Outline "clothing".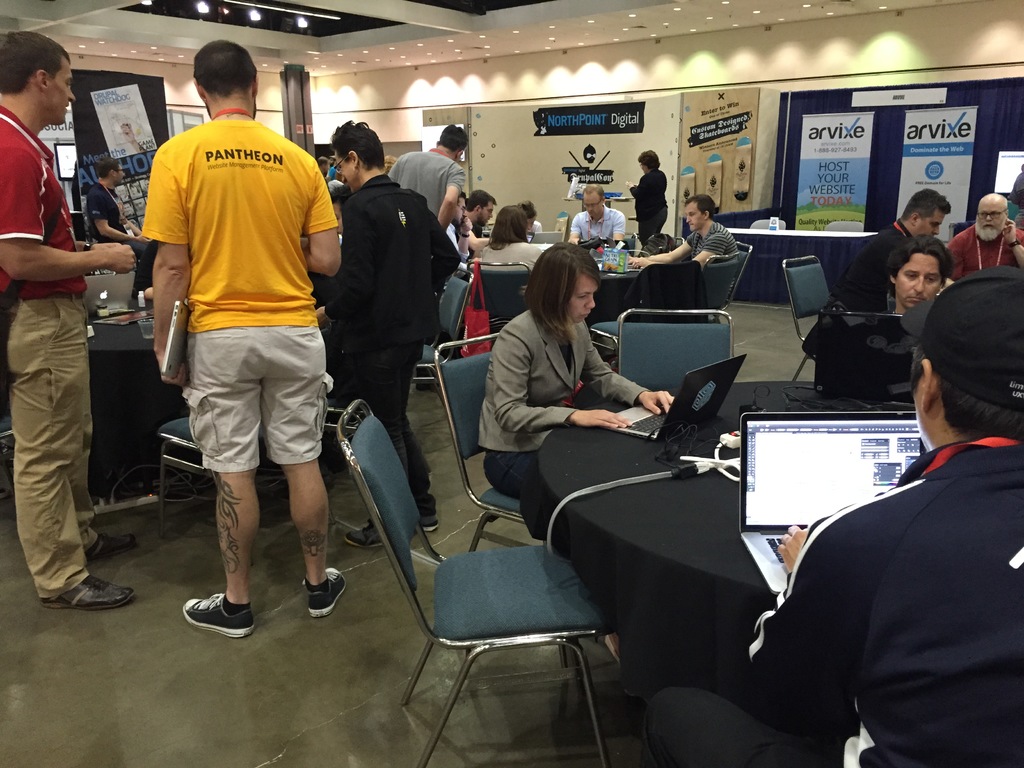
Outline: 948:225:1023:285.
